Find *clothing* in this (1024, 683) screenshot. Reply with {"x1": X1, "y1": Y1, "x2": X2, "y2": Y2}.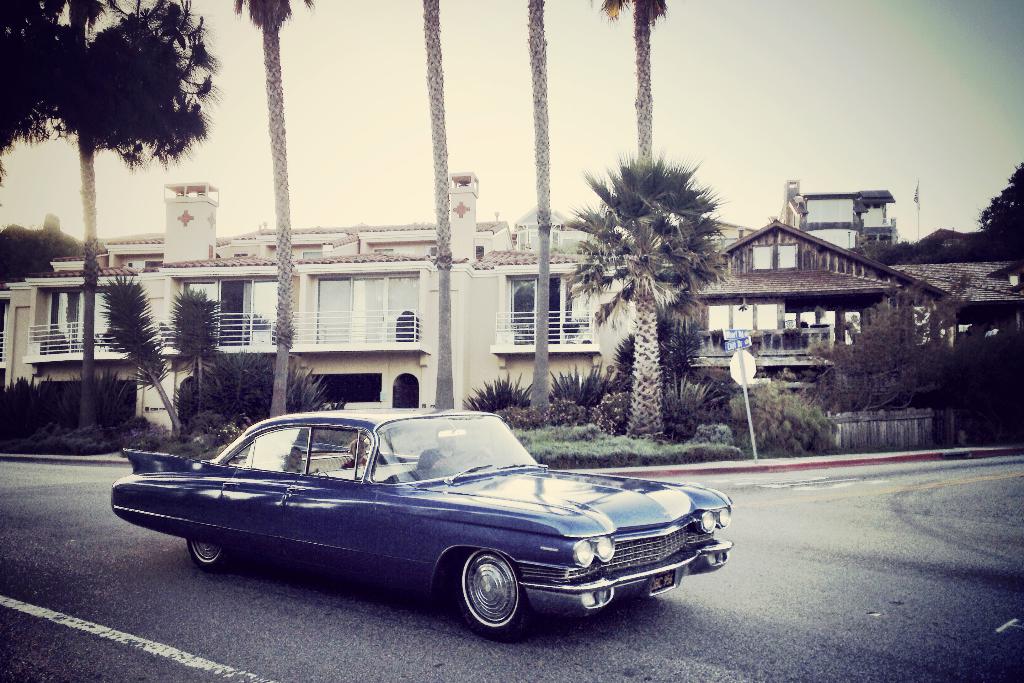
{"x1": 416, "y1": 447, "x2": 445, "y2": 471}.
